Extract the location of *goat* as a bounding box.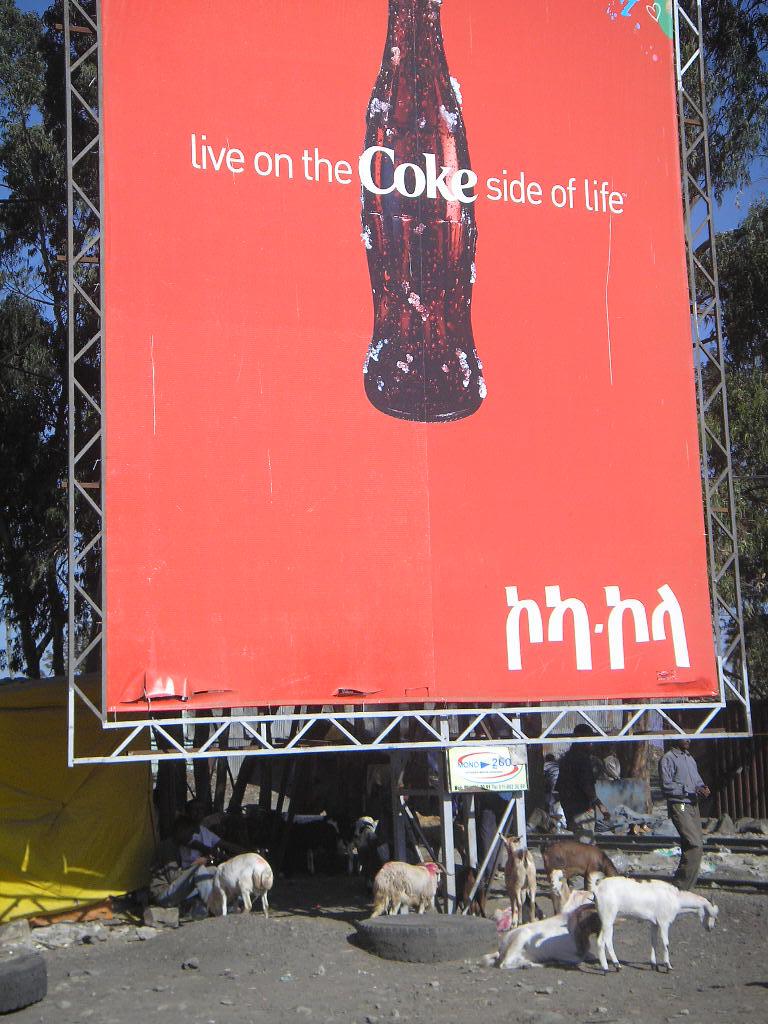
BBox(439, 863, 485, 916).
